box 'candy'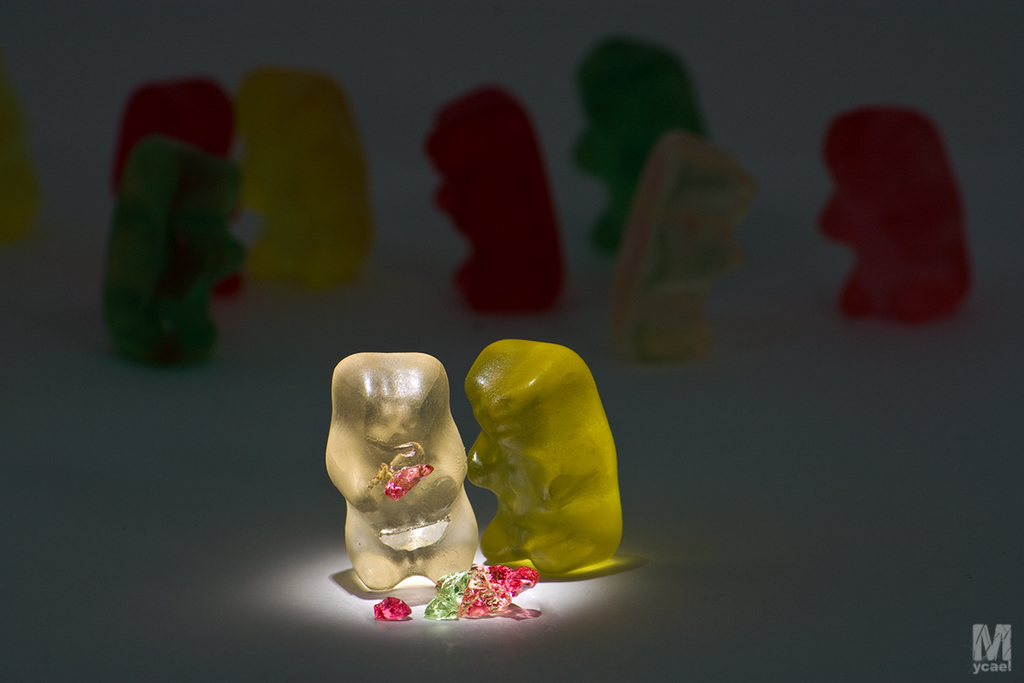
bbox(598, 126, 757, 363)
